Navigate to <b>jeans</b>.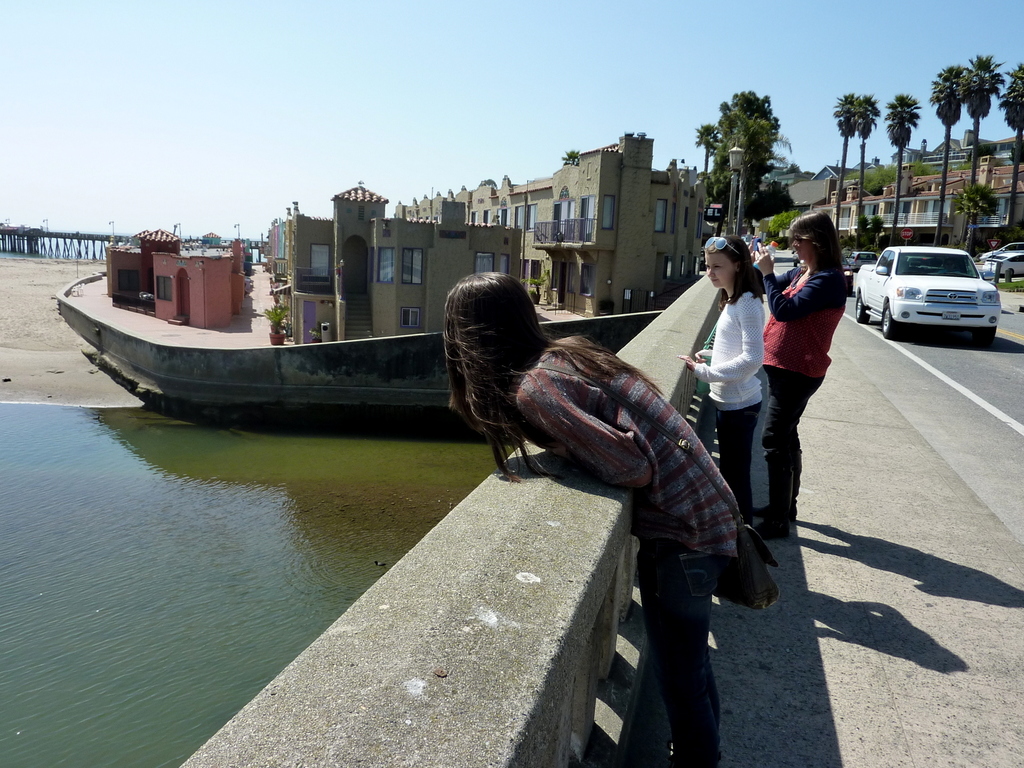
Navigation target: select_region(768, 375, 824, 527).
